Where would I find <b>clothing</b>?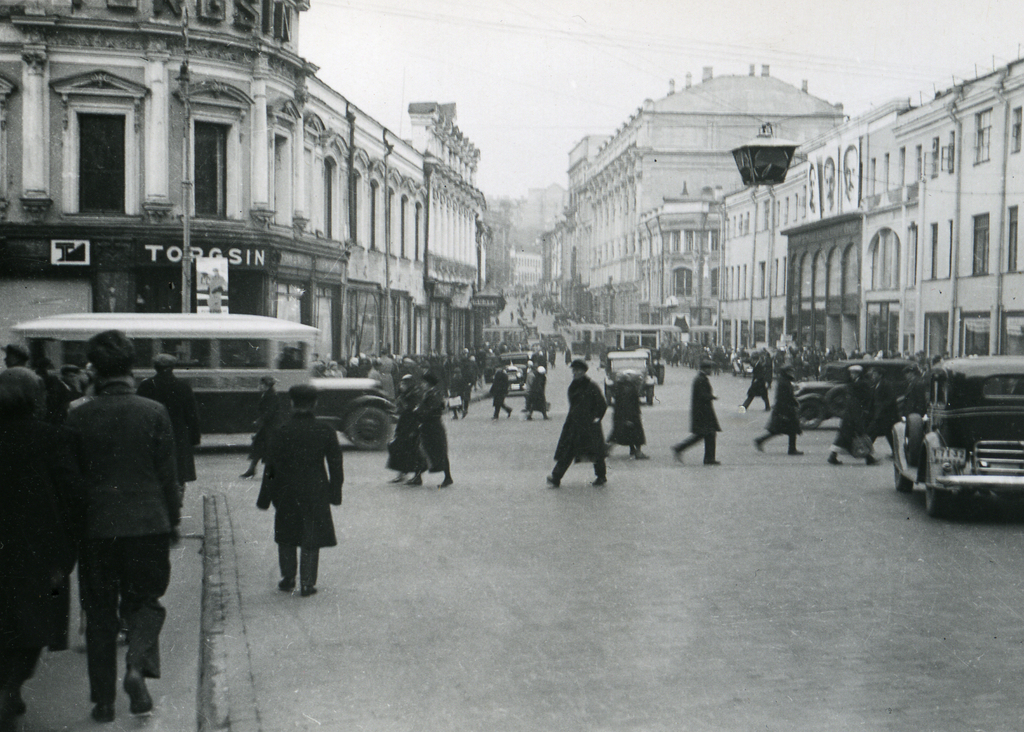
At x1=141 y1=368 x2=196 y2=484.
